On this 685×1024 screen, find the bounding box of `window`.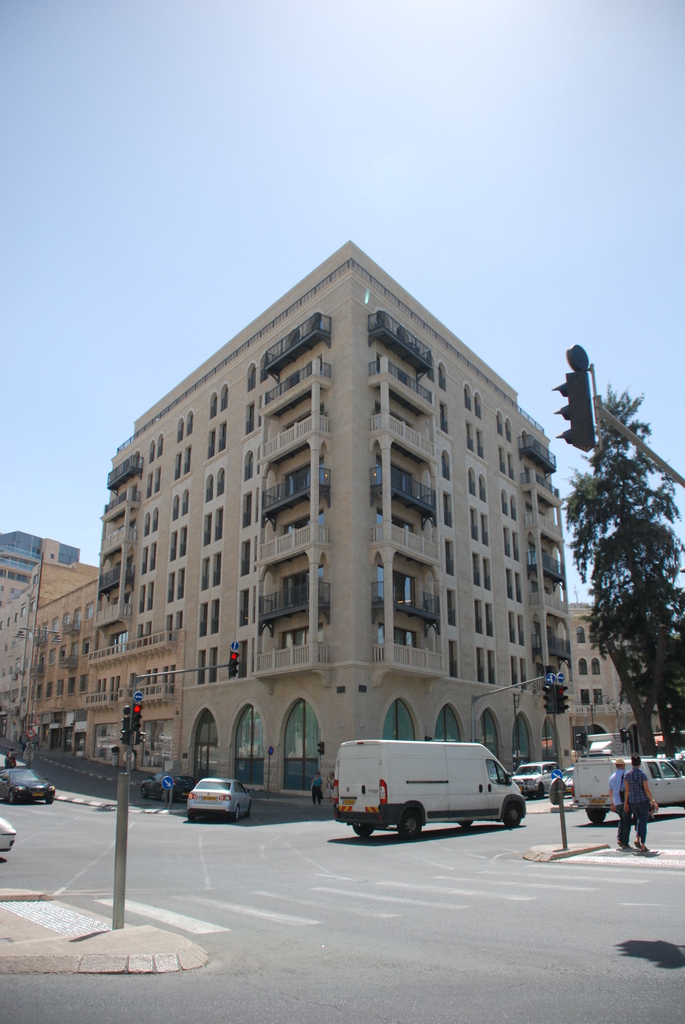
Bounding box: l=166, t=572, r=178, b=605.
